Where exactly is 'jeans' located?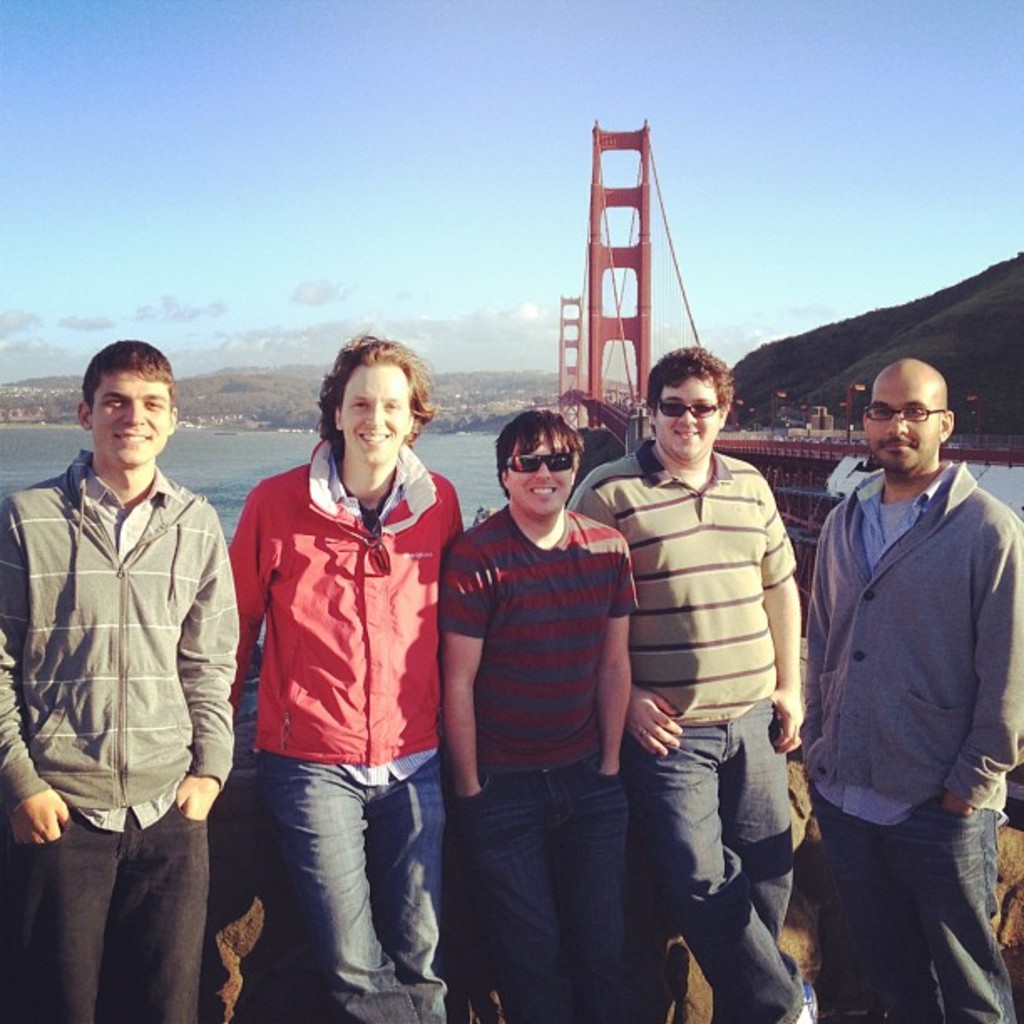
Its bounding box is {"left": 458, "top": 776, "right": 632, "bottom": 1022}.
